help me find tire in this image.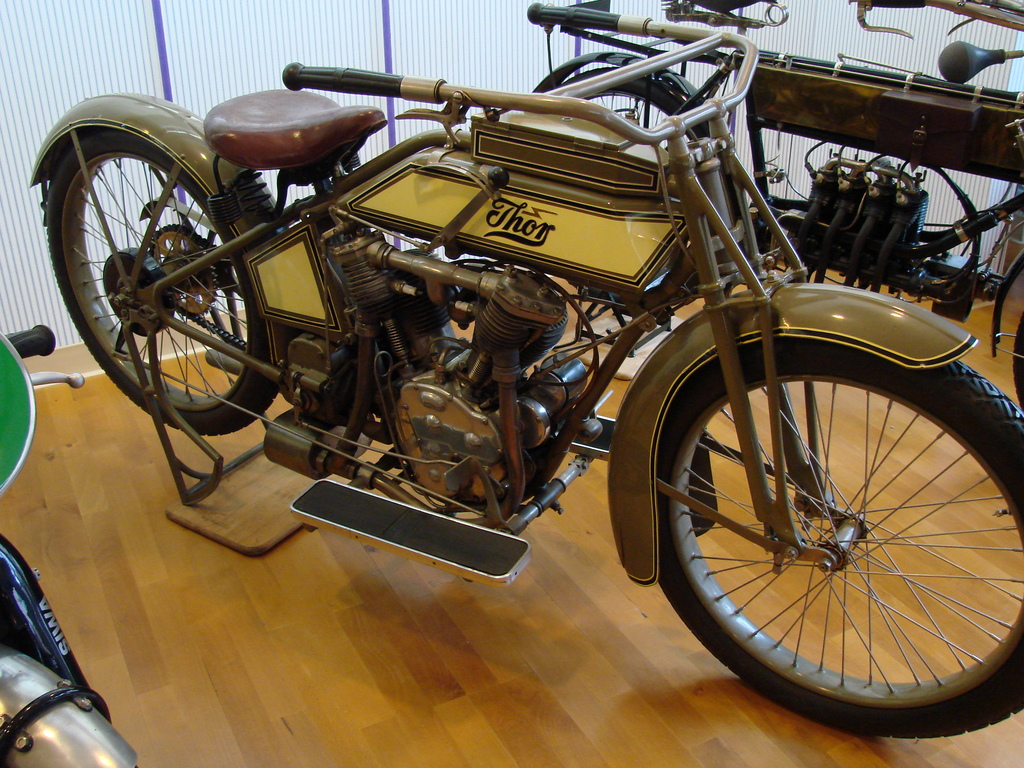
Found it: x1=649, y1=346, x2=1023, y2=735.
